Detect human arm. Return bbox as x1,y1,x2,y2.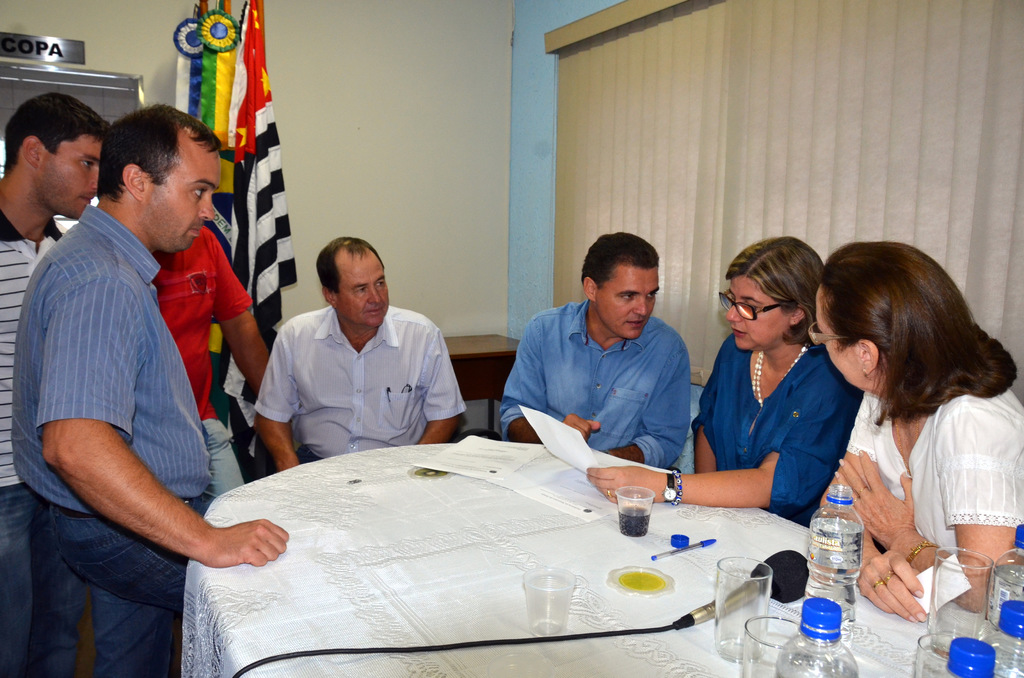
497,321,601,444.
